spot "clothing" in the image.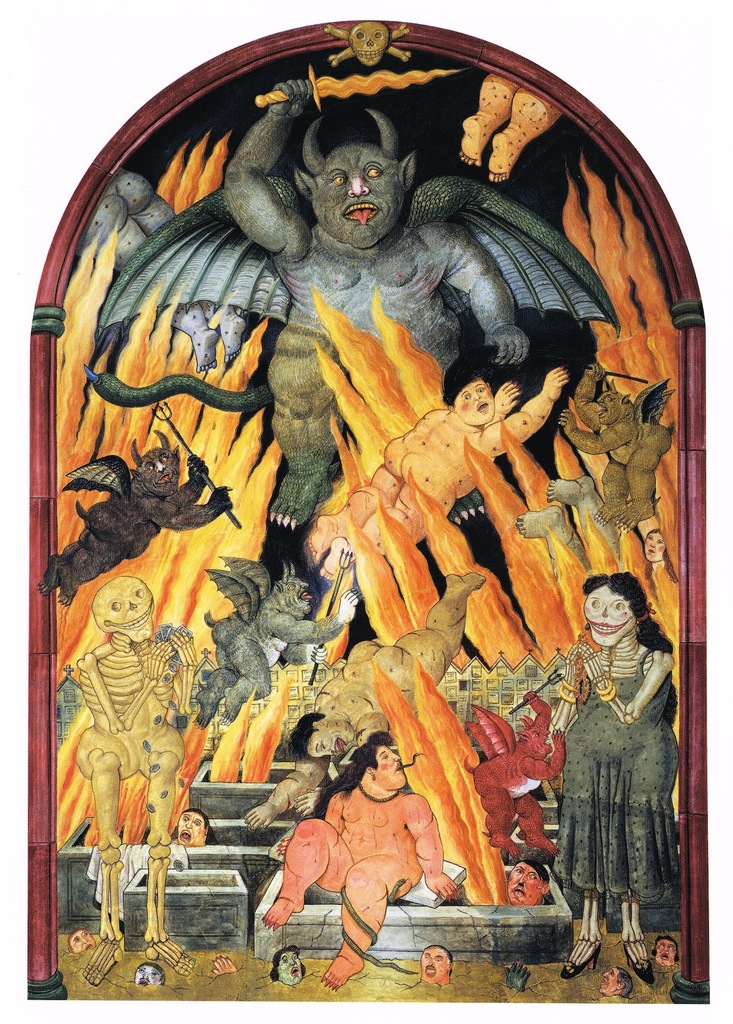
"clothing" found at rect(549, 636, 684, 904).
